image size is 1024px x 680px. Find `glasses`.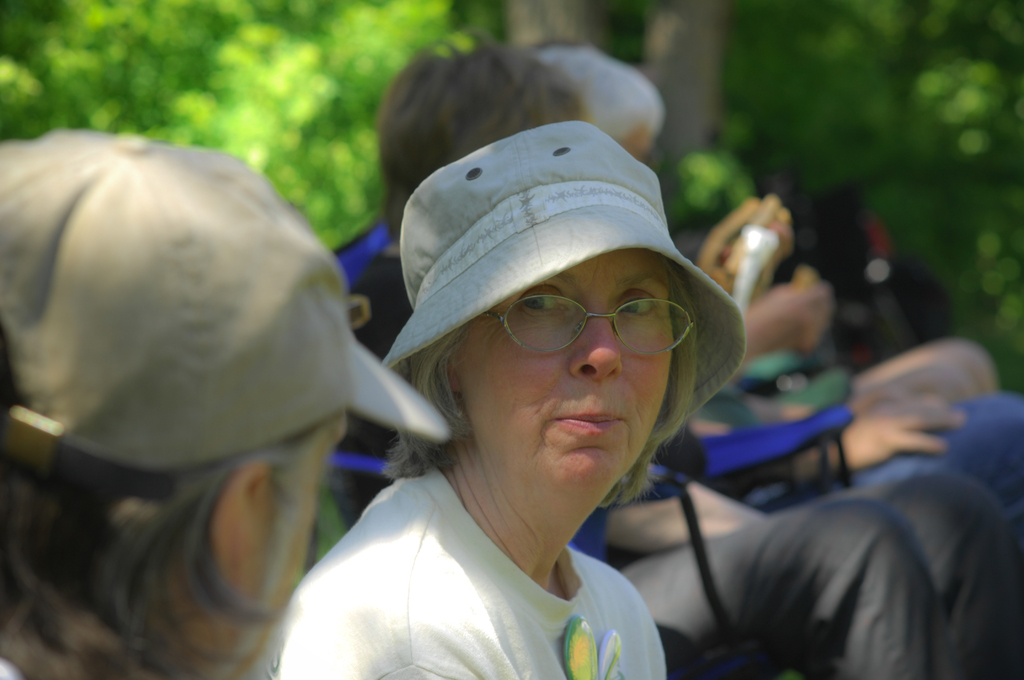
<box>411,259,714,380</box>.
